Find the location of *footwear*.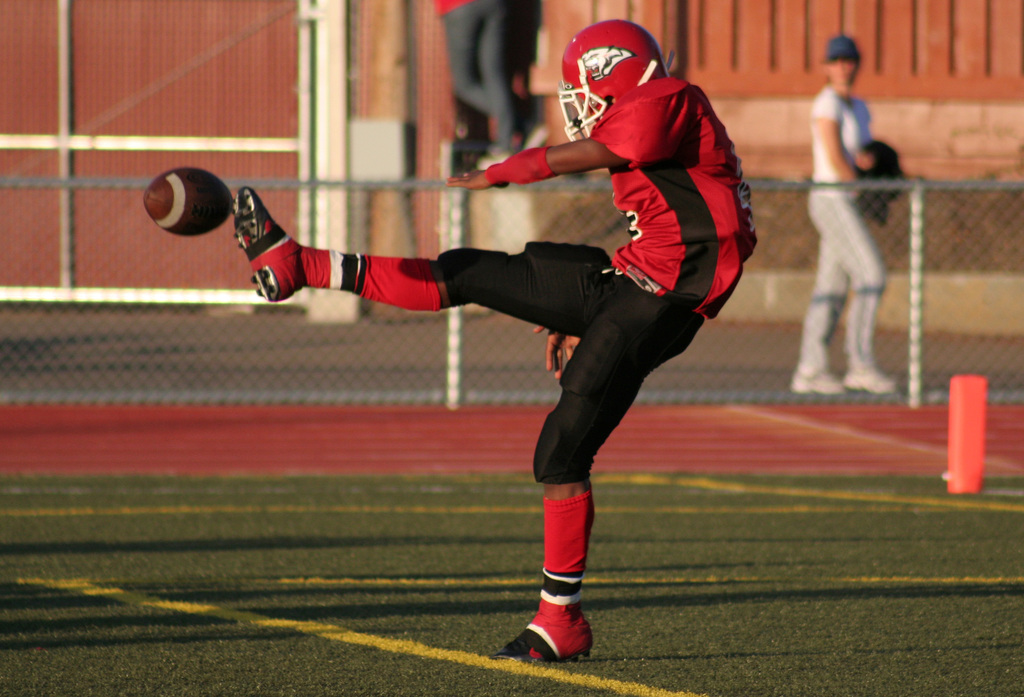
Location: detection(505, 596, 588, 670).
